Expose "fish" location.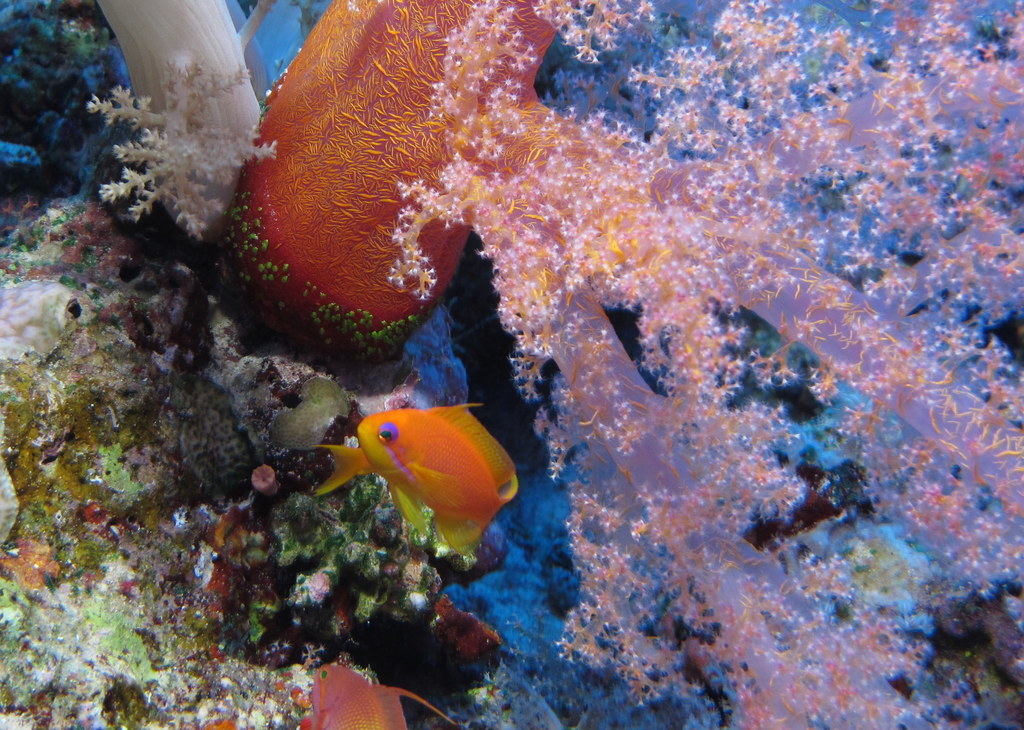
Exposed at l=307, t=658, r=457, b=729.
